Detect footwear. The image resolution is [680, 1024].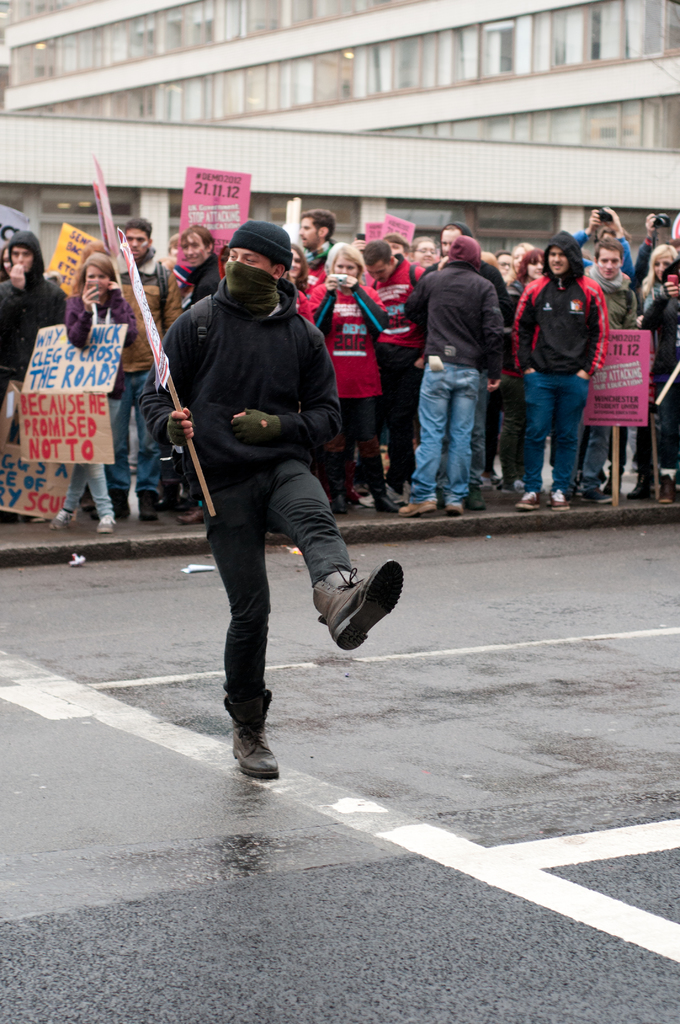
box=[492, 471, 504, 483].
